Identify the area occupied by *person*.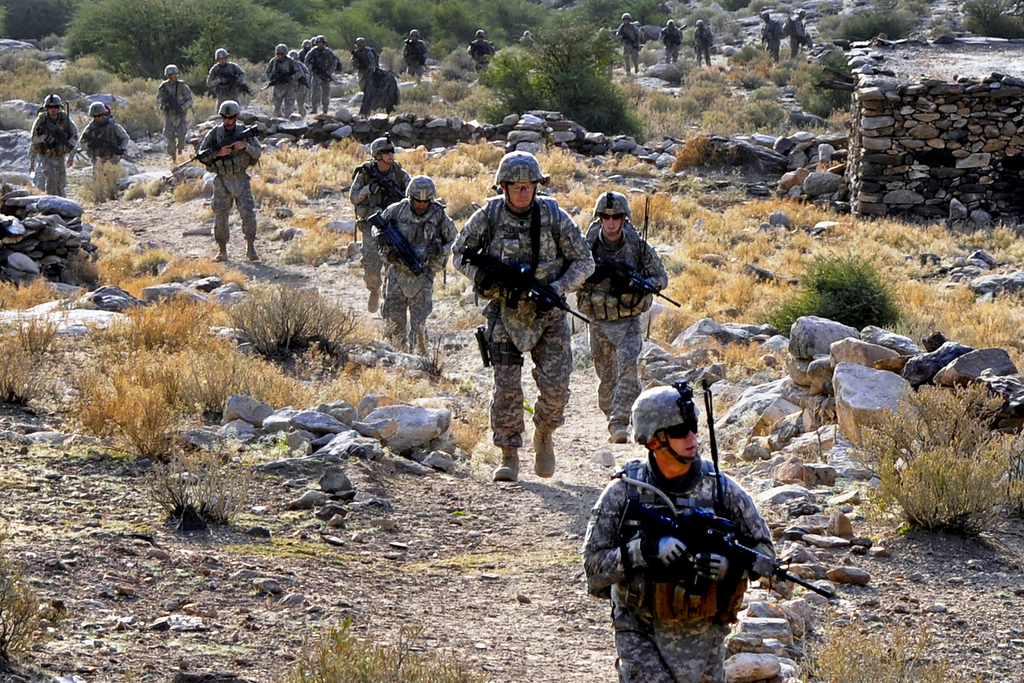
Area: l=34, t=137, r=55, b=192.
